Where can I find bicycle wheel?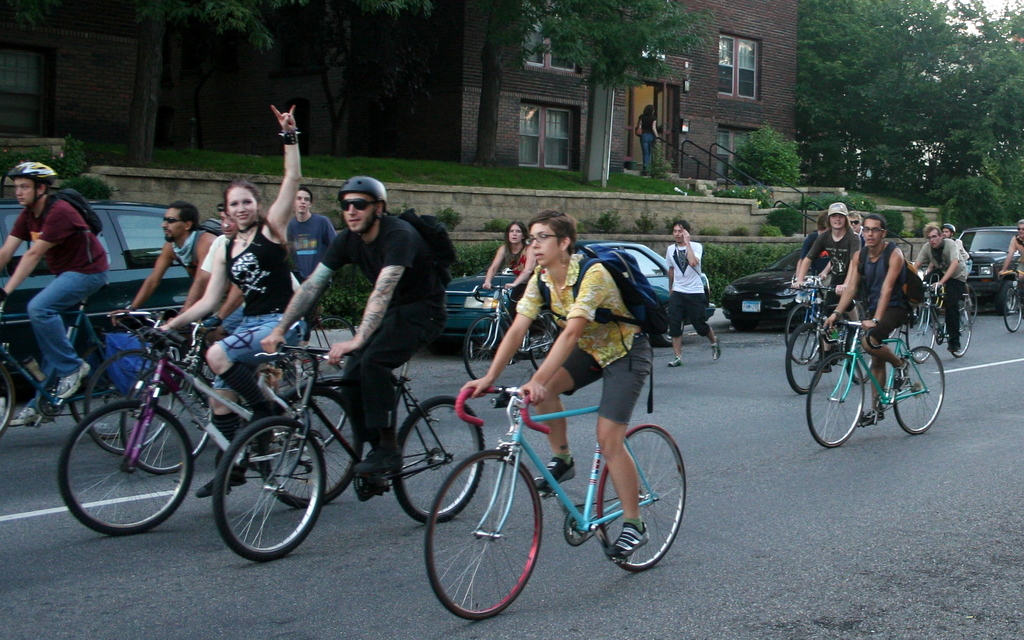
You can find it at x1=784 y1=304 x2=820 y2=364.
